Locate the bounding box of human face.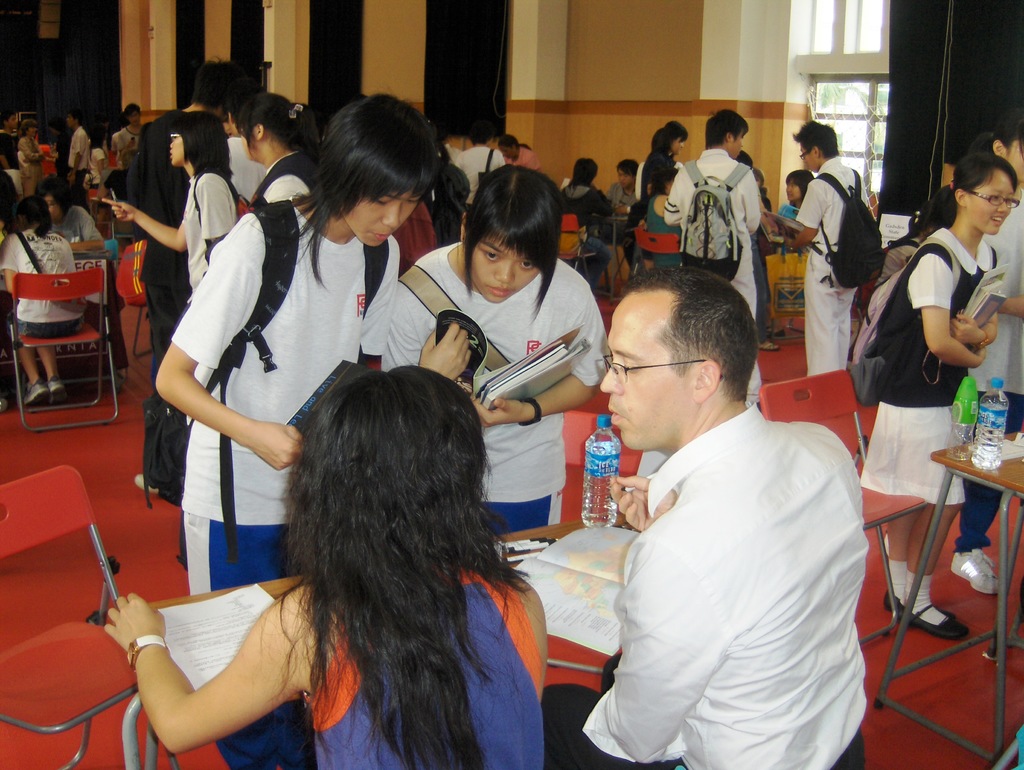
Bounding box: pyautogui.locateOnScreen(343, 188, 417, 247).
